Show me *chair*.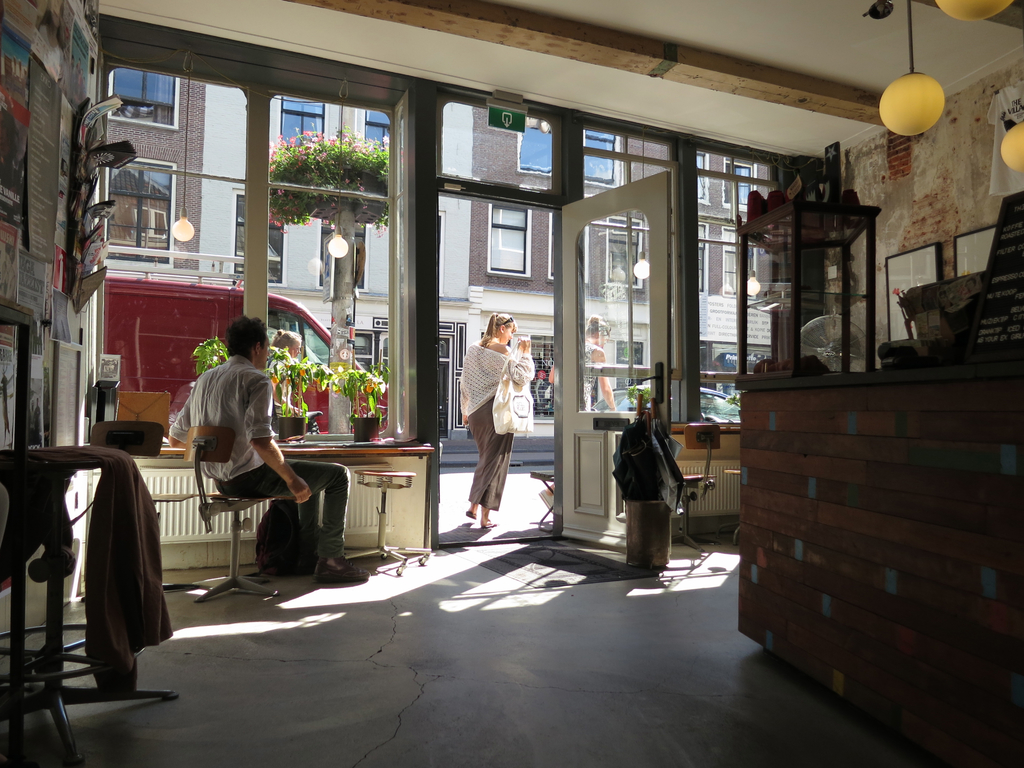
*chair* is here: [left=682, top=420, right=714, bottom=562].
